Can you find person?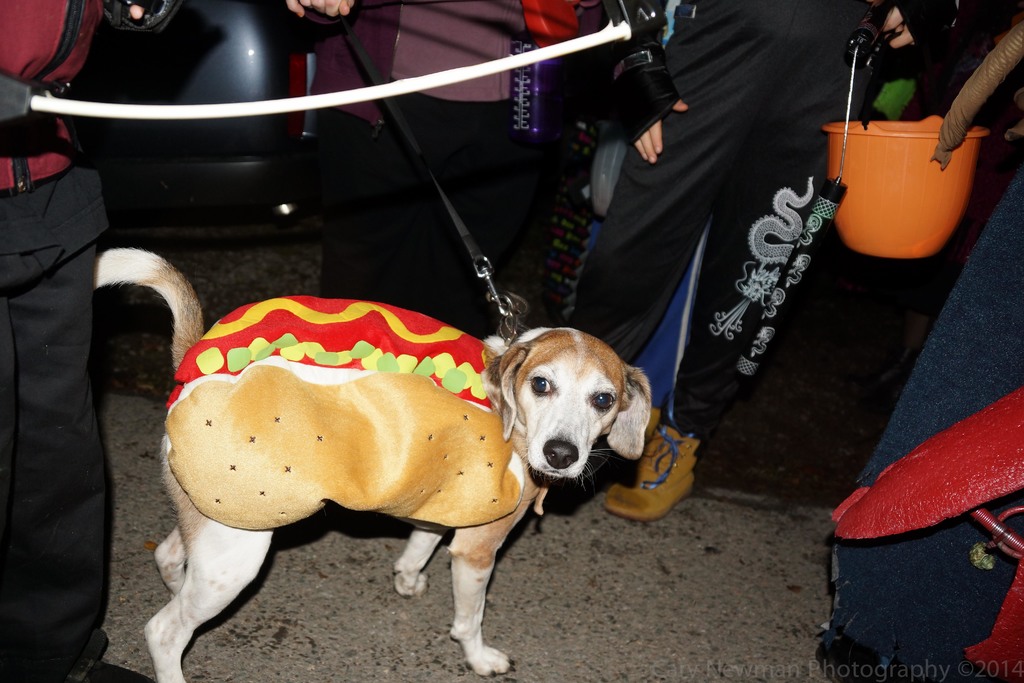
Yes, bounding box: bbox(570, 0, 967, 504).
